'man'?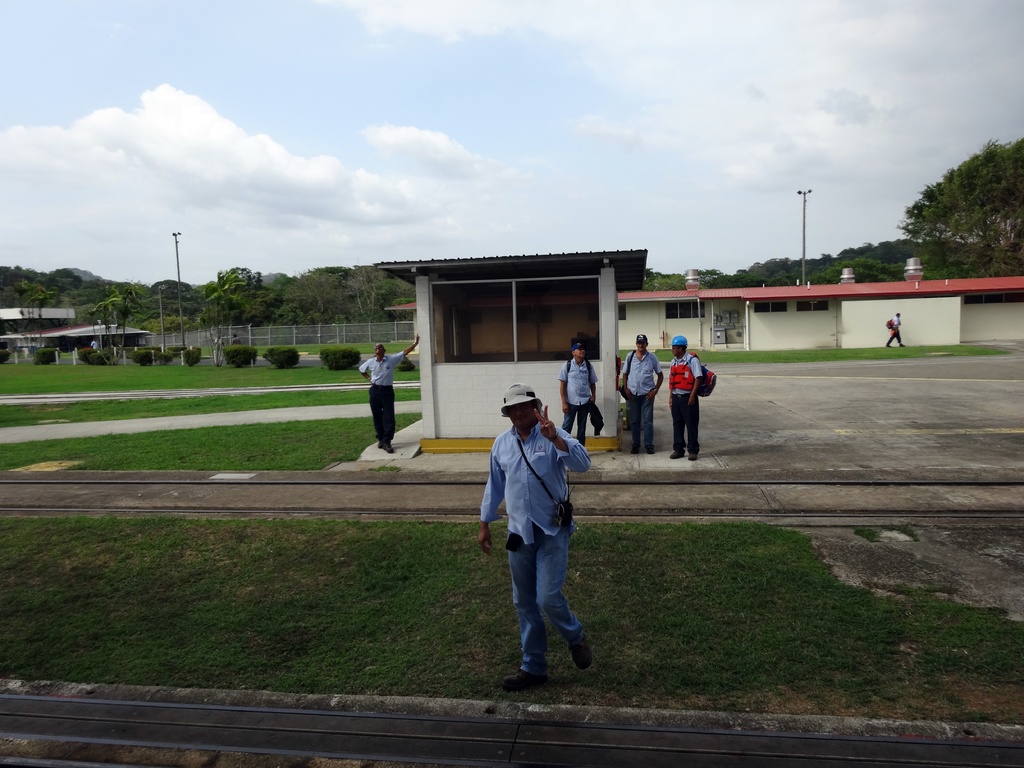
x1=653 y1=315 x2=719 y2=459
